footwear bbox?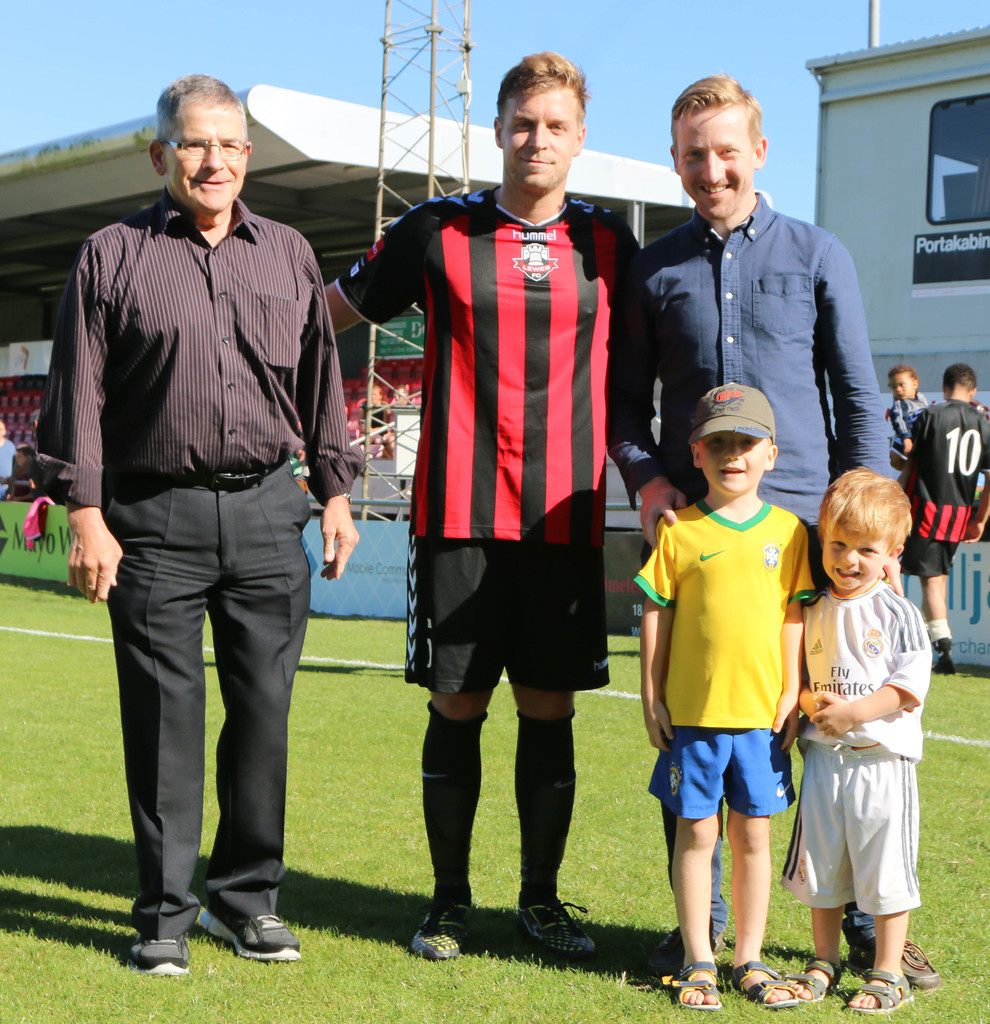
rect(511, 888, 631, 974)
